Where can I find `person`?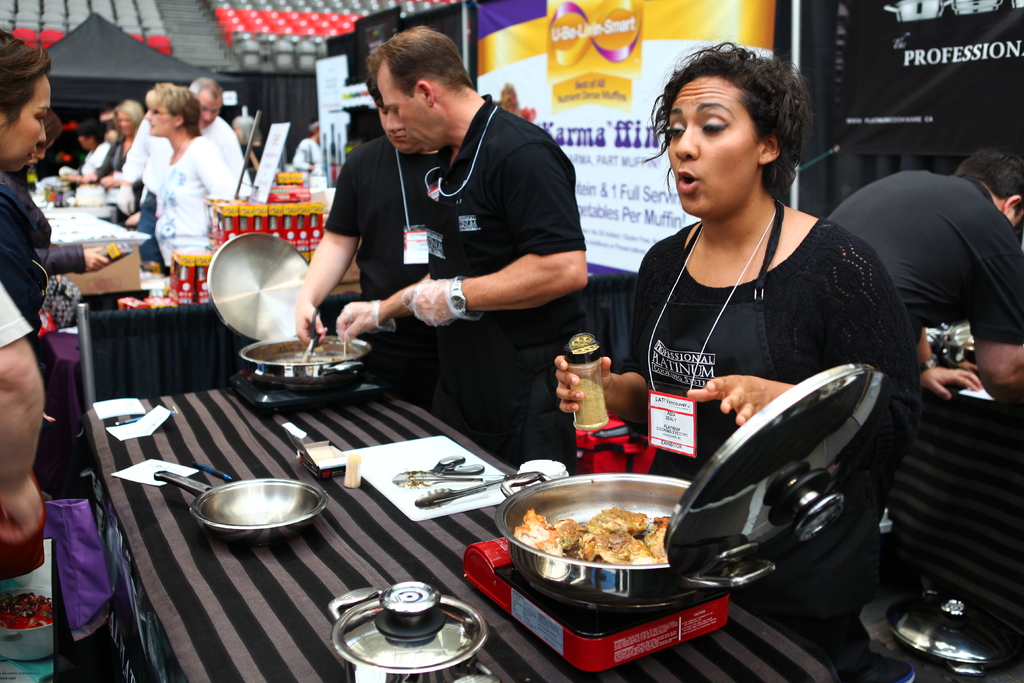
You can find it at region(824, 143, 1023, 682).
